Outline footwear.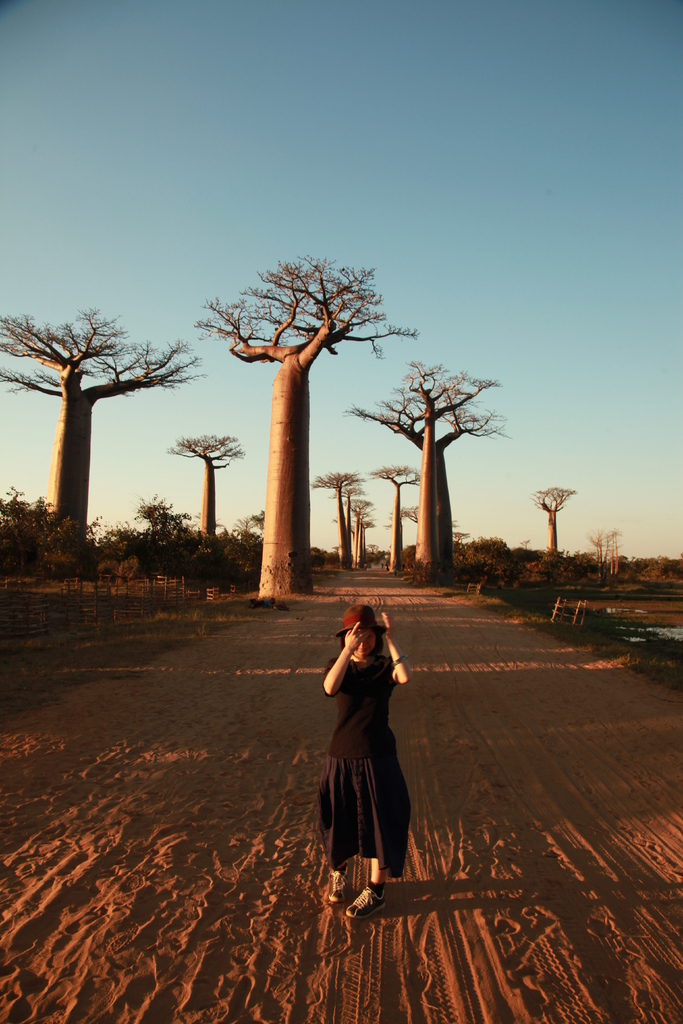
Outline: crop(345, 882, 391, 914).
